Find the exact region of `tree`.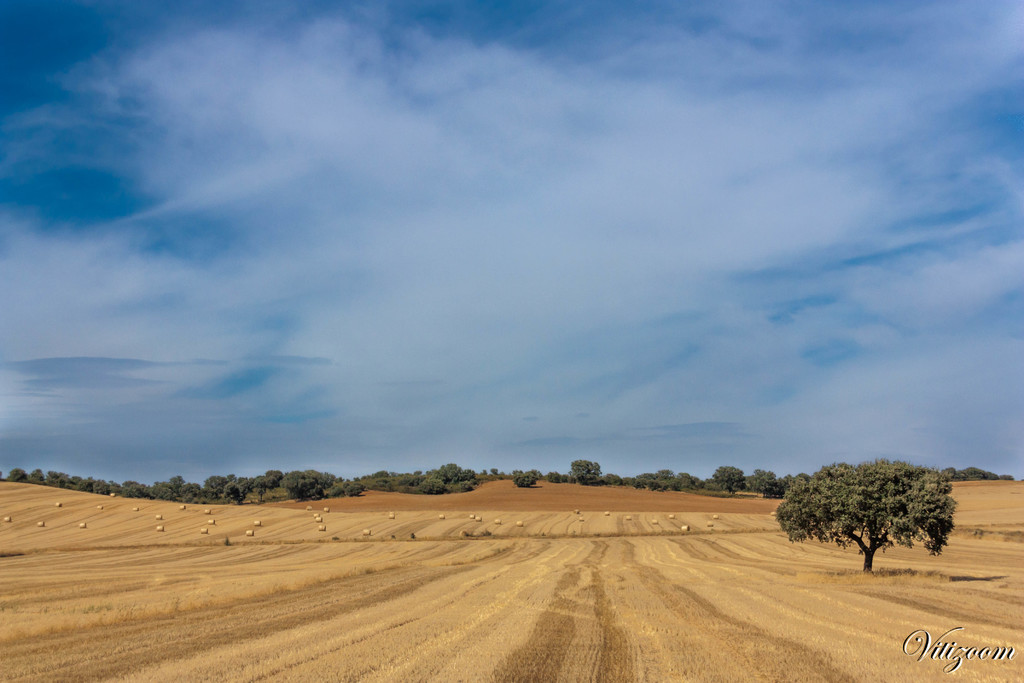
Exact region: locate(750, 467, 779, 498).
